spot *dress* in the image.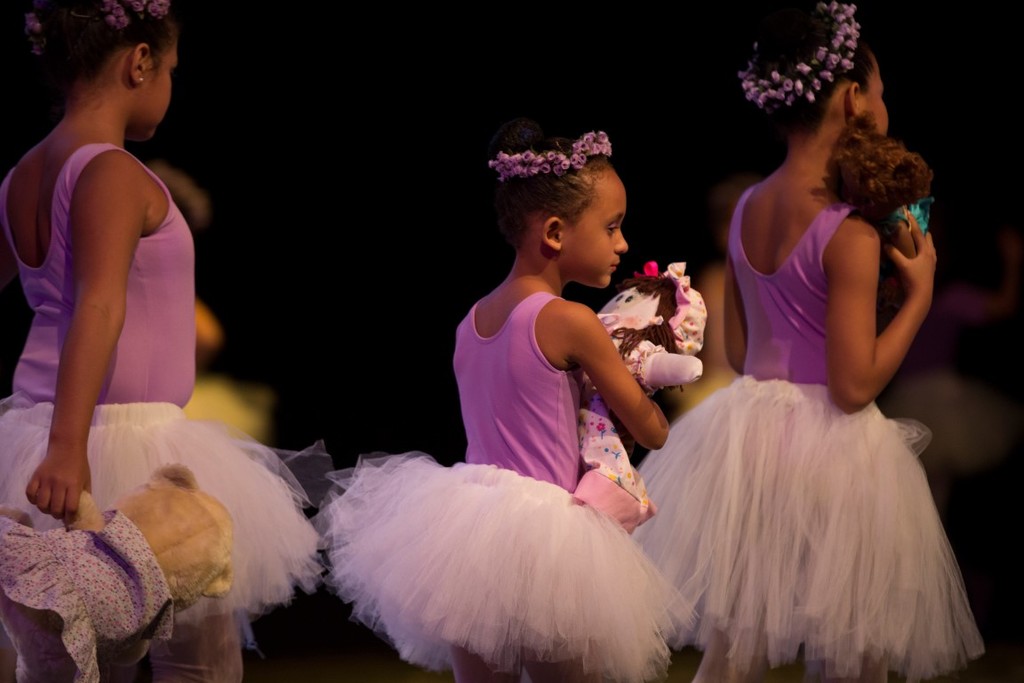
*dress* found at rect(0, 506, 175, 682).
